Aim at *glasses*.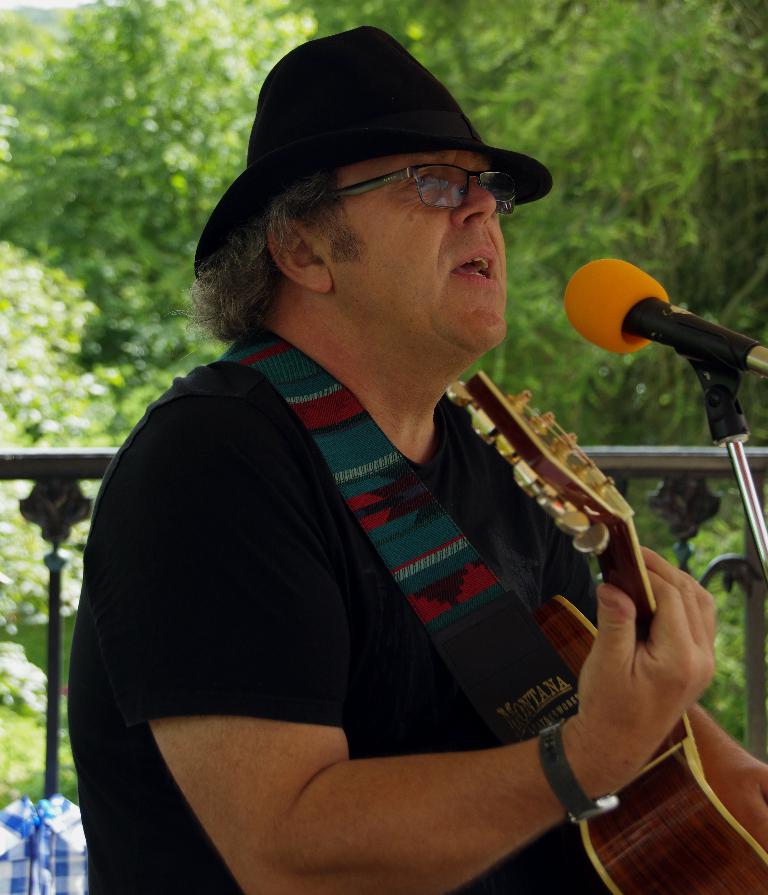
Aimed at {"left": 319, "top": 164, "right": 522, "bottom": 213}.
